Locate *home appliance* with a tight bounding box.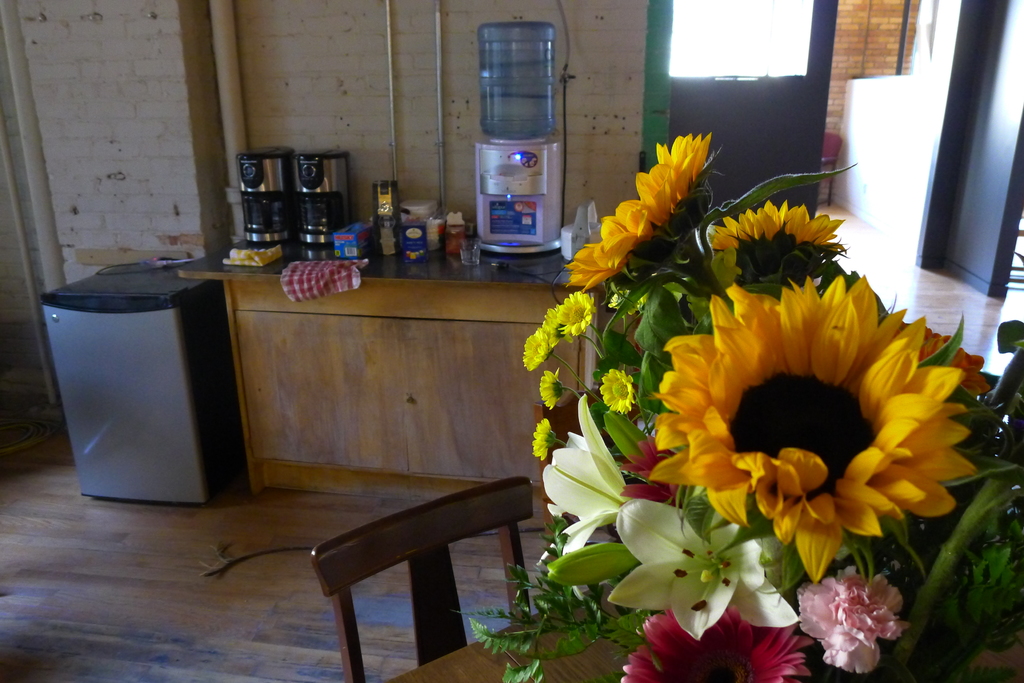
box(294, 149, 353, 246).
